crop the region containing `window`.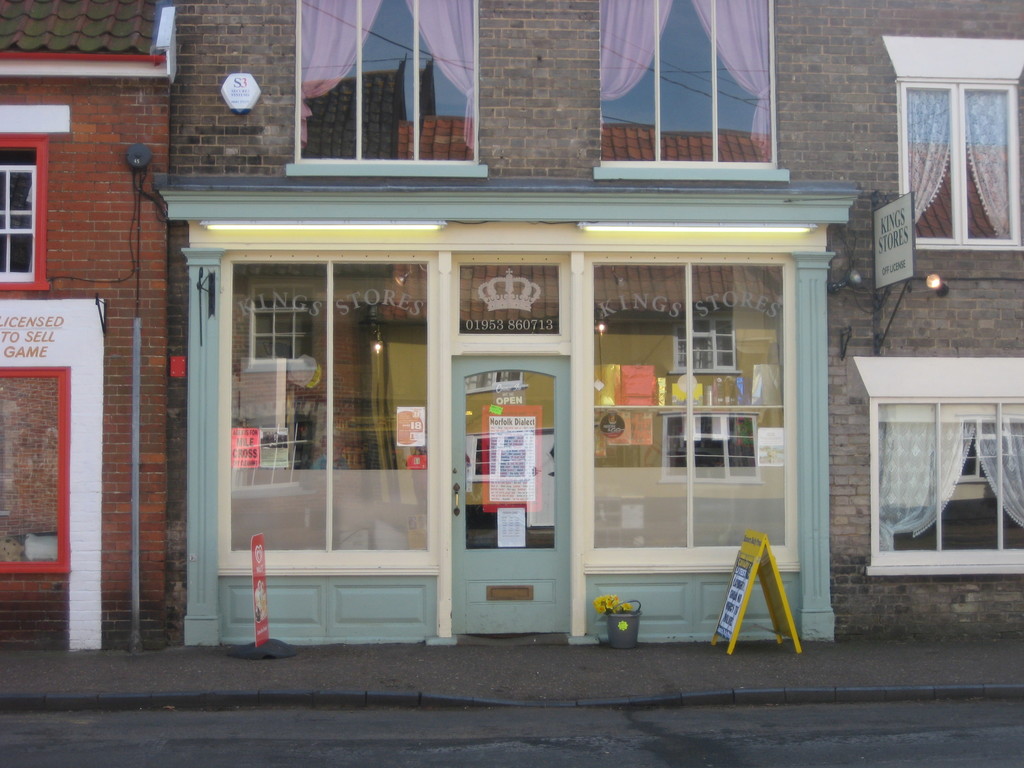
Crop region: 868/400/1023/577.
